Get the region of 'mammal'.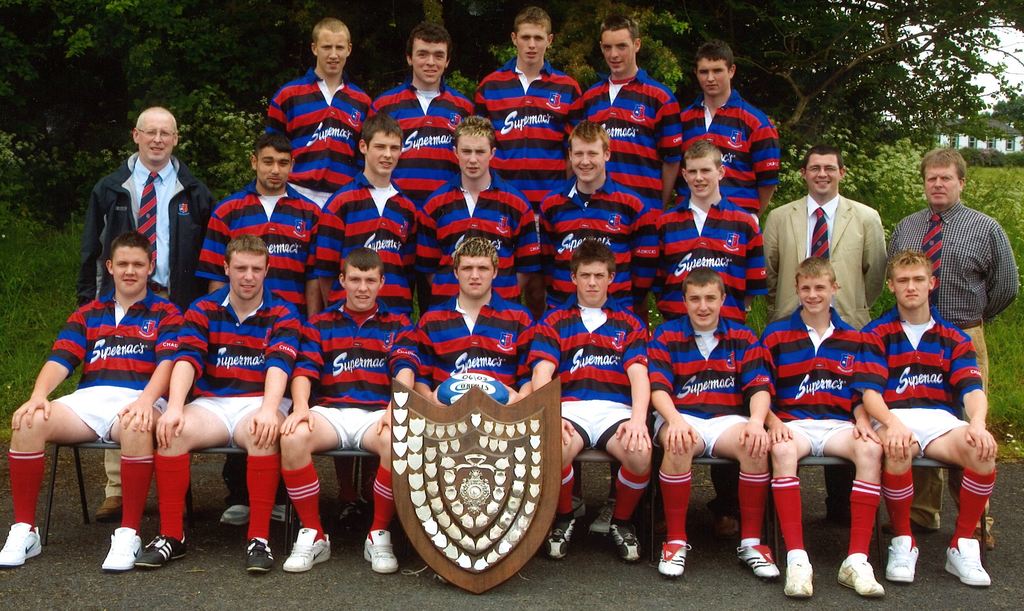
x1=328, y1=111, x2=420, y2=519.
